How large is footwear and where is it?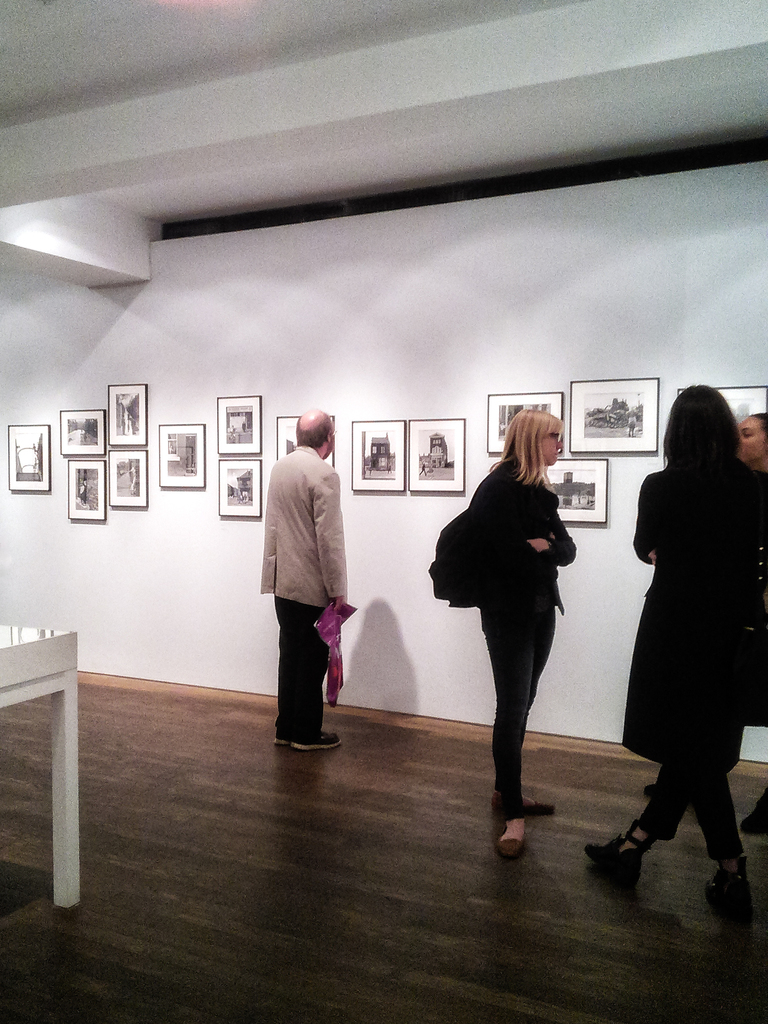
Bounding box: locate(487, 797, 555, 820).
